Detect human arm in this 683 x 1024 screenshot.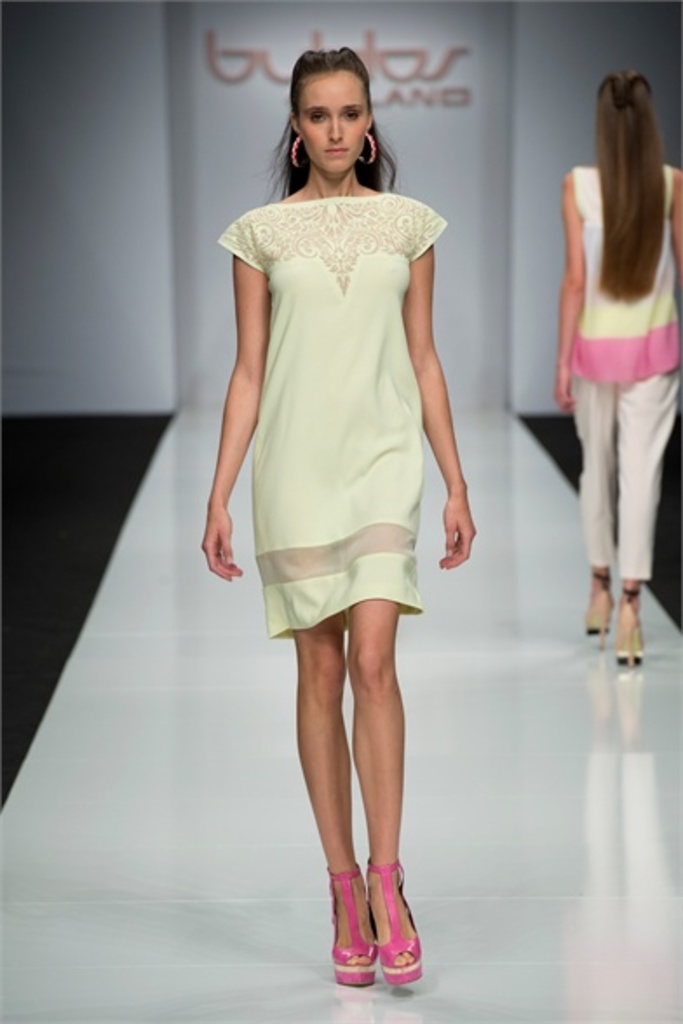
Detection: {"left": 199, "top": 207, "right": 275, "bottom": 582}.
